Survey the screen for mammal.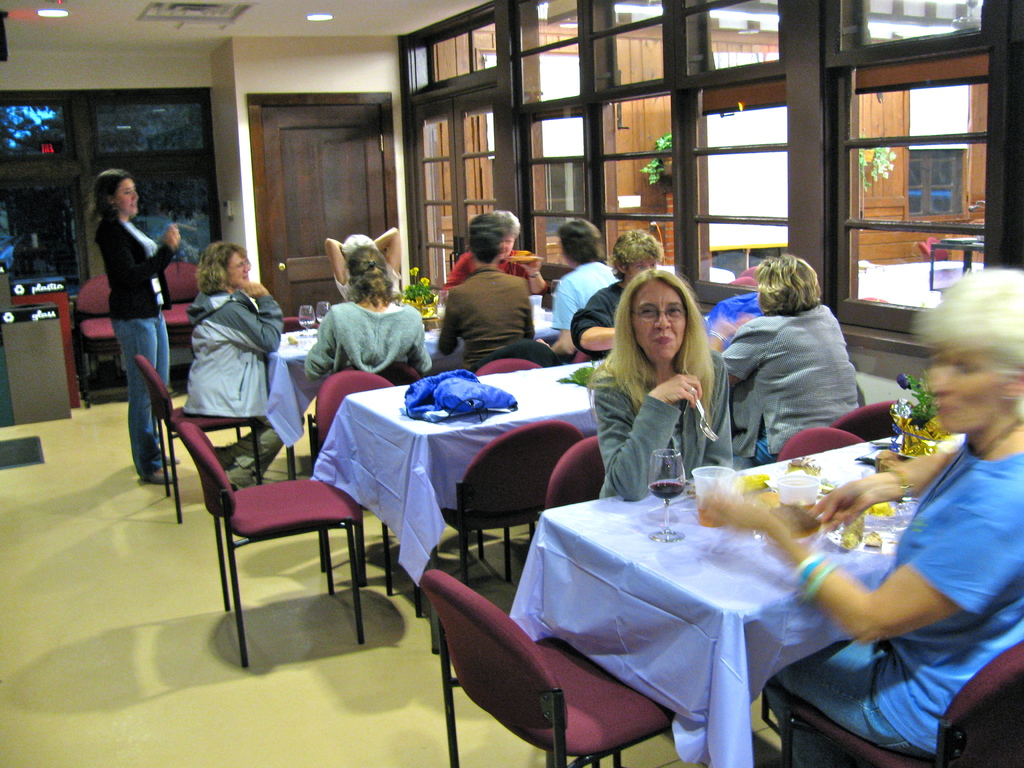
Survey found: bbox(444, 212, 550, 294).
